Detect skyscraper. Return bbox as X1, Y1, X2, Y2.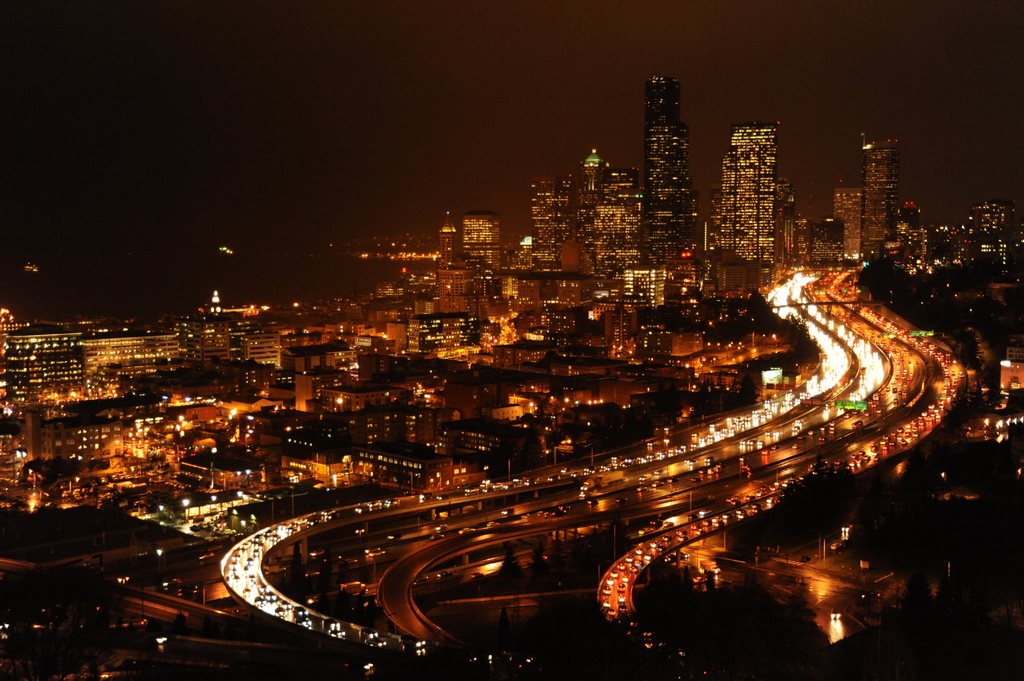
720, 120, 778, 264.
